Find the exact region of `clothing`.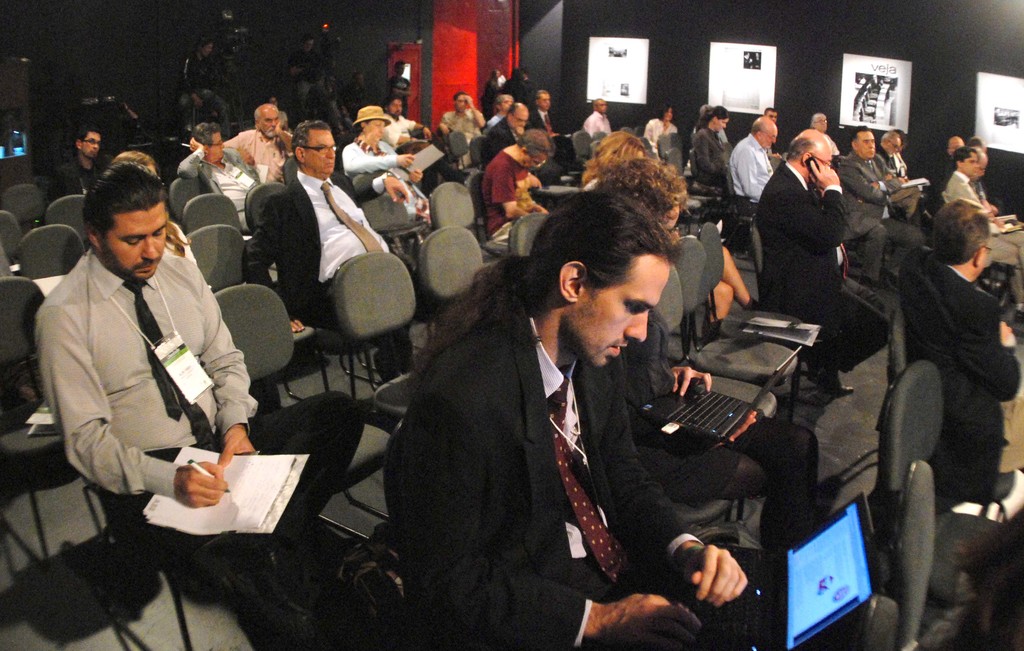
Exact region: box(34, 248, 358, 595).
